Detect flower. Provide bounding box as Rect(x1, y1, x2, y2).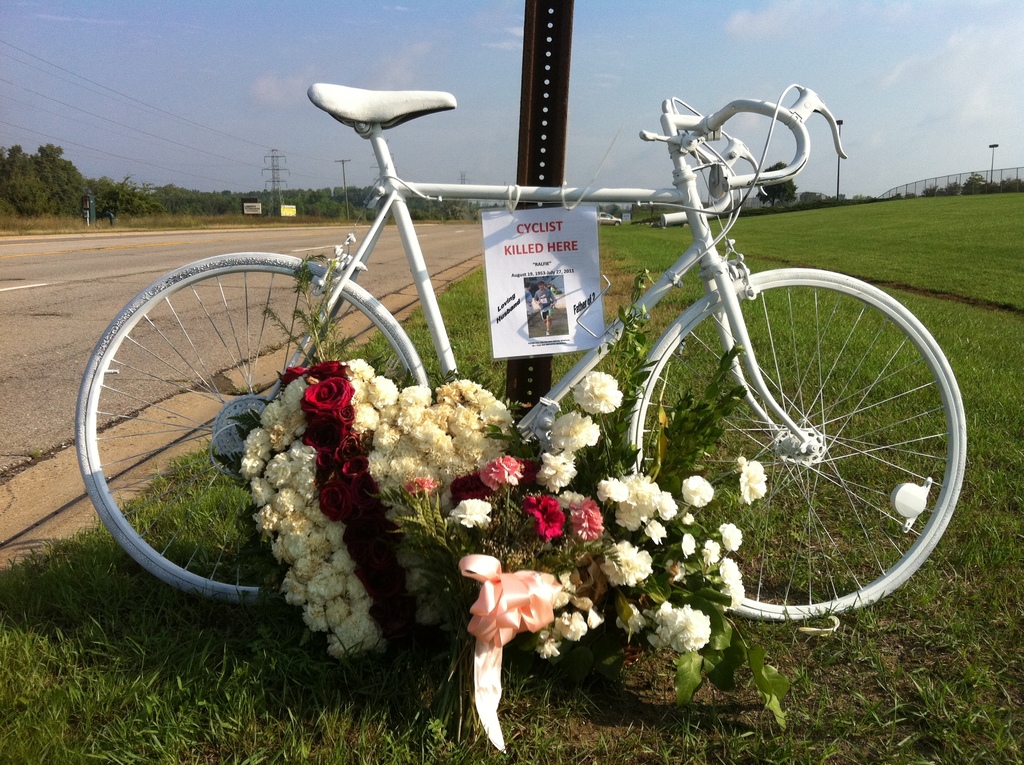
Rect(681, 471, 717, 510).
